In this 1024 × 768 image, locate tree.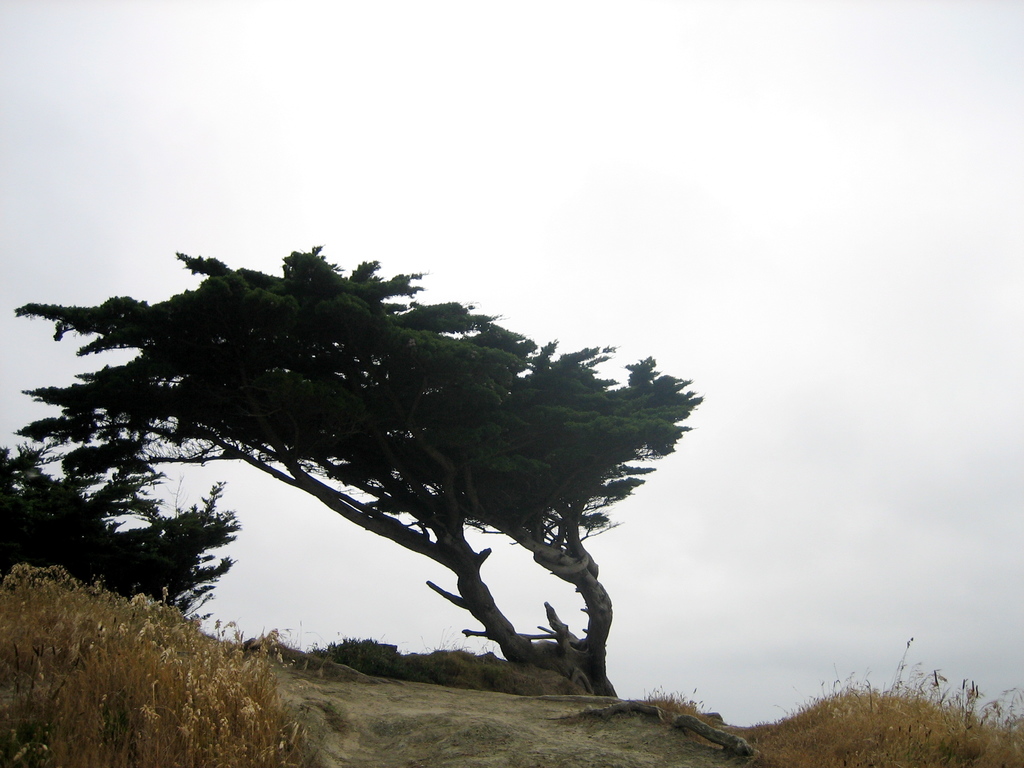
Bounding box: box=[0, 445, 239, 612].
